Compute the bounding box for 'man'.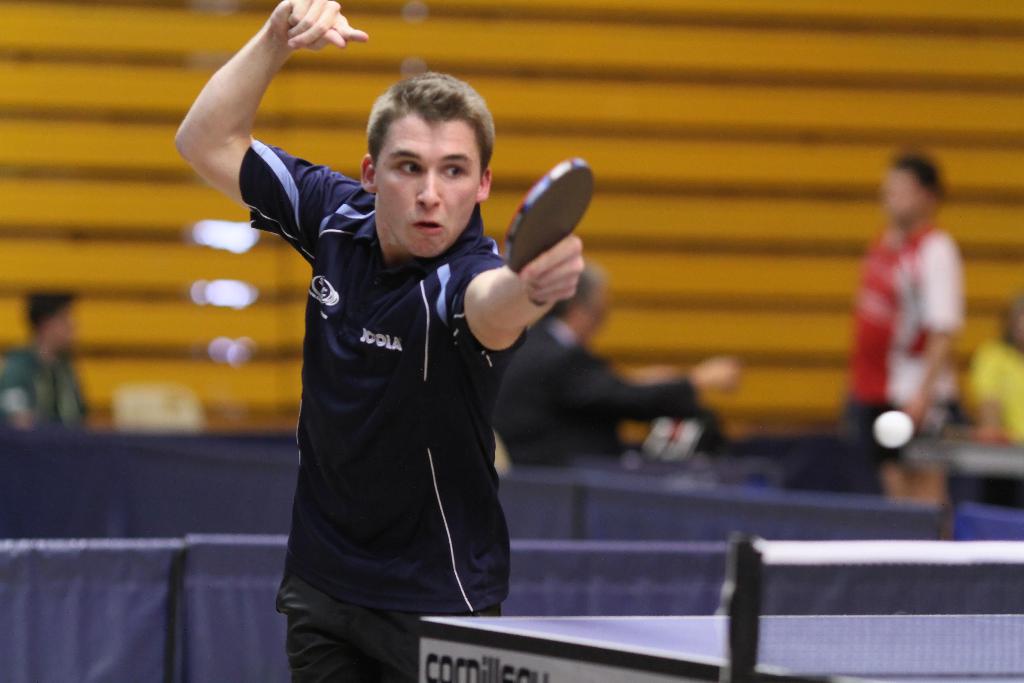
rect(963, 288, 1023, 451).
